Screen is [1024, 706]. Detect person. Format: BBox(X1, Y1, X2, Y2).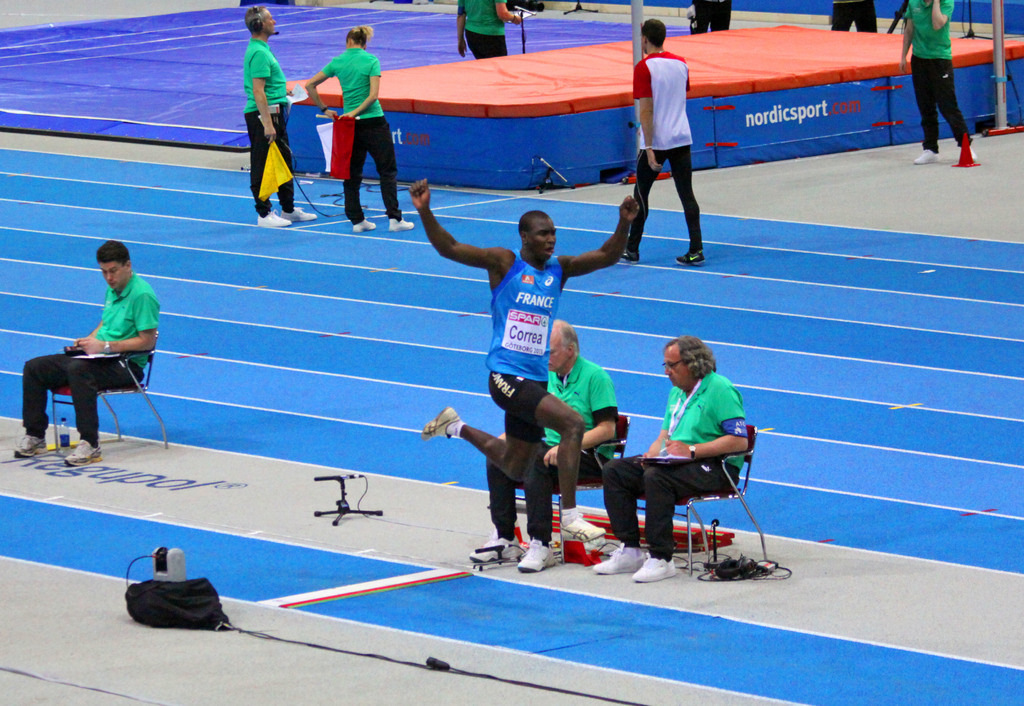
BBox(0, 240, 164, 465).
